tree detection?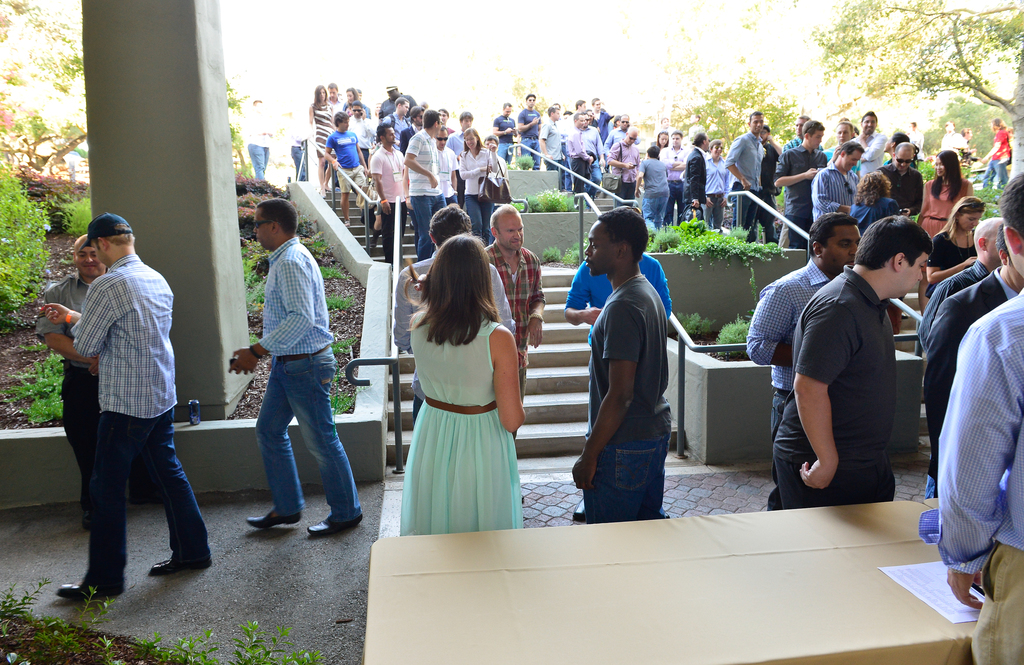
{"x1": 810, "y1": 0, "x2": 1023, "y2": 120}
